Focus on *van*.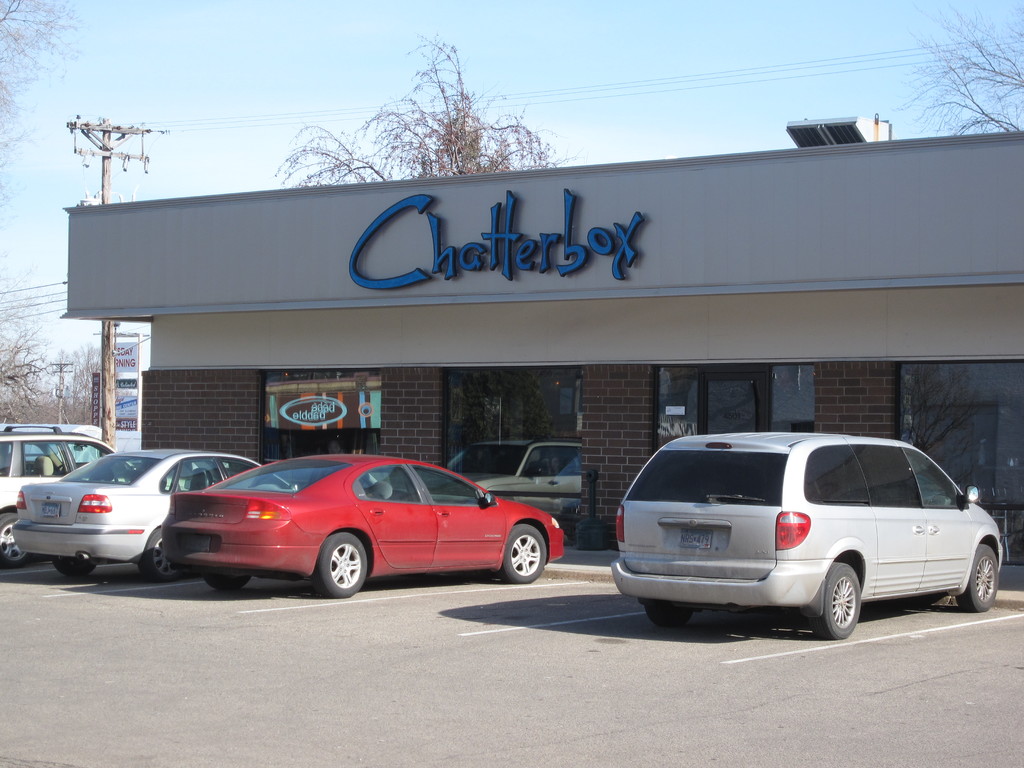
Focused at bbox=[611, 430, 1006, 641].
